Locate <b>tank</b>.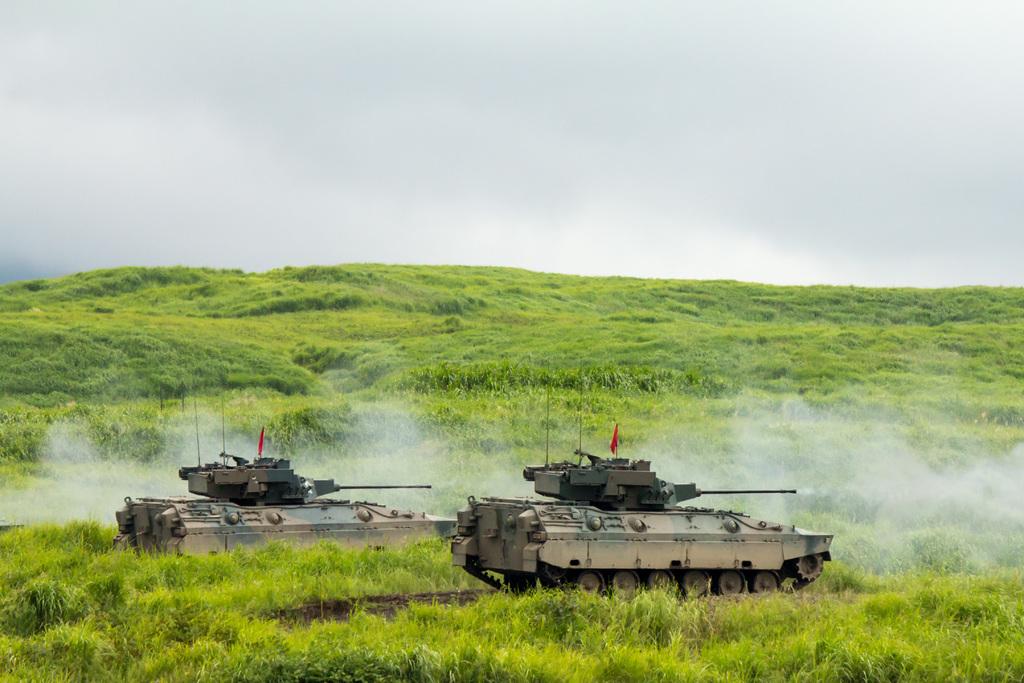
Bounding box: x1=113 y1=450 x2=456 y2=557.
